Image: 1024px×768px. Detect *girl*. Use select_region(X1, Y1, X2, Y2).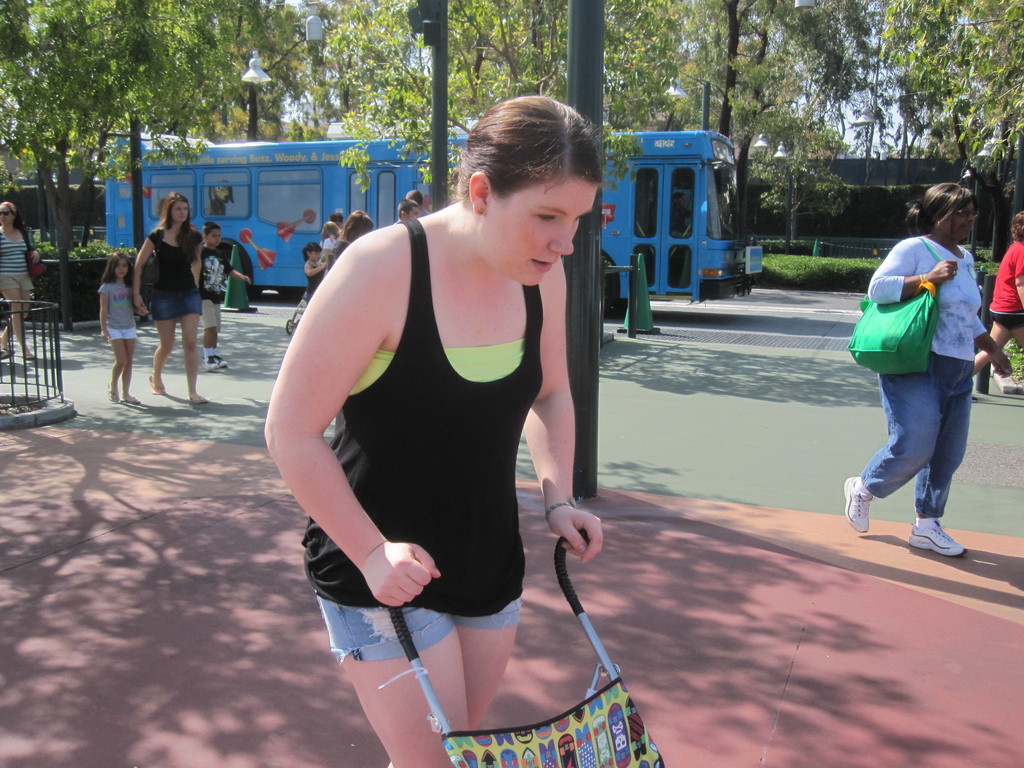
select_region(131, 195, 204, 412).
